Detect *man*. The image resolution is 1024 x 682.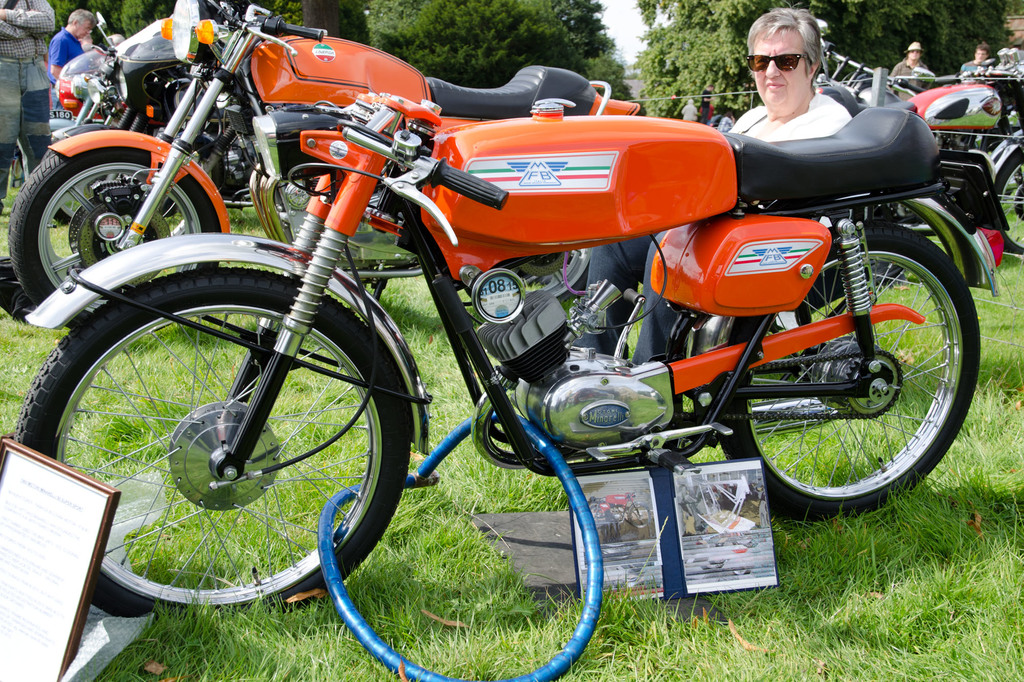
bbox=[963, 45, 992, 70].
